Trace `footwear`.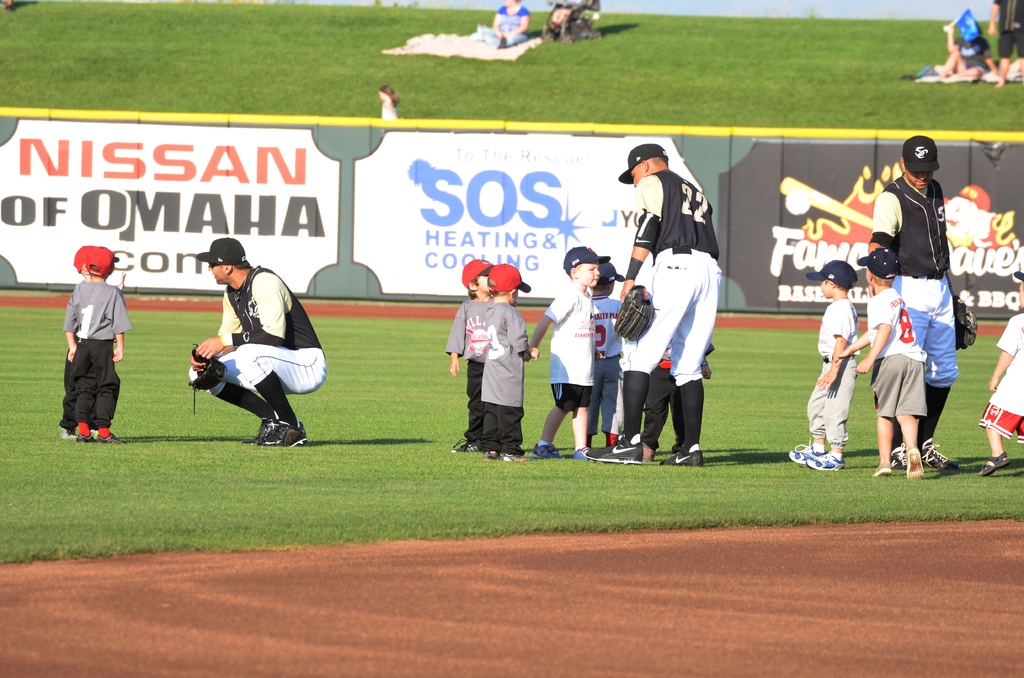
Traced to [x1=248, y1=420, x2=279, y2=445].
